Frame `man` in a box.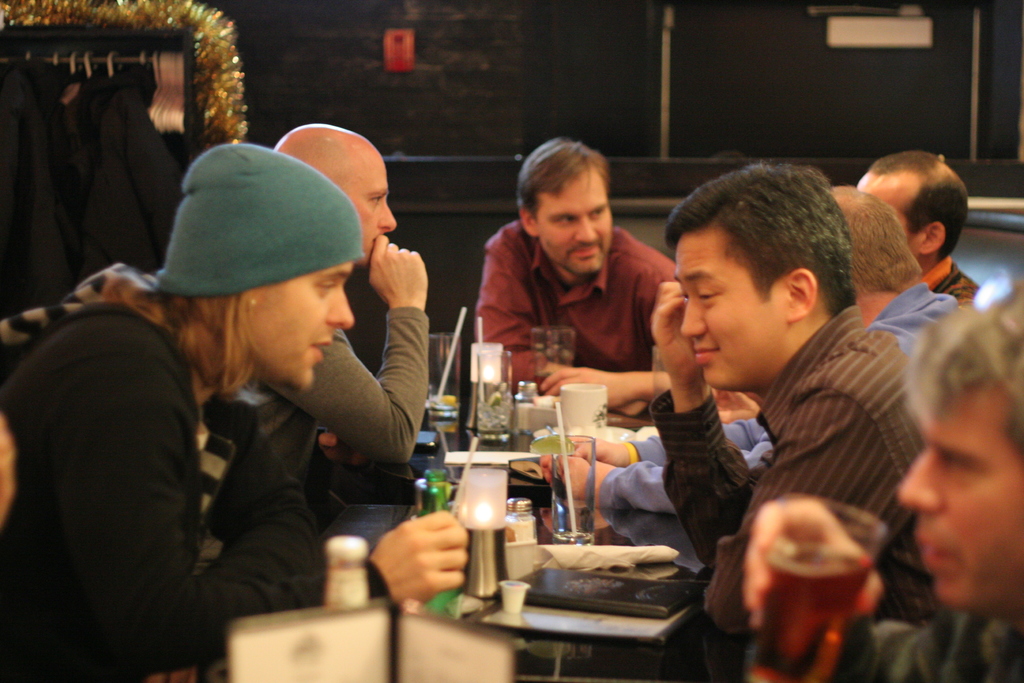
l=854, t=151, r=982, b=304.
